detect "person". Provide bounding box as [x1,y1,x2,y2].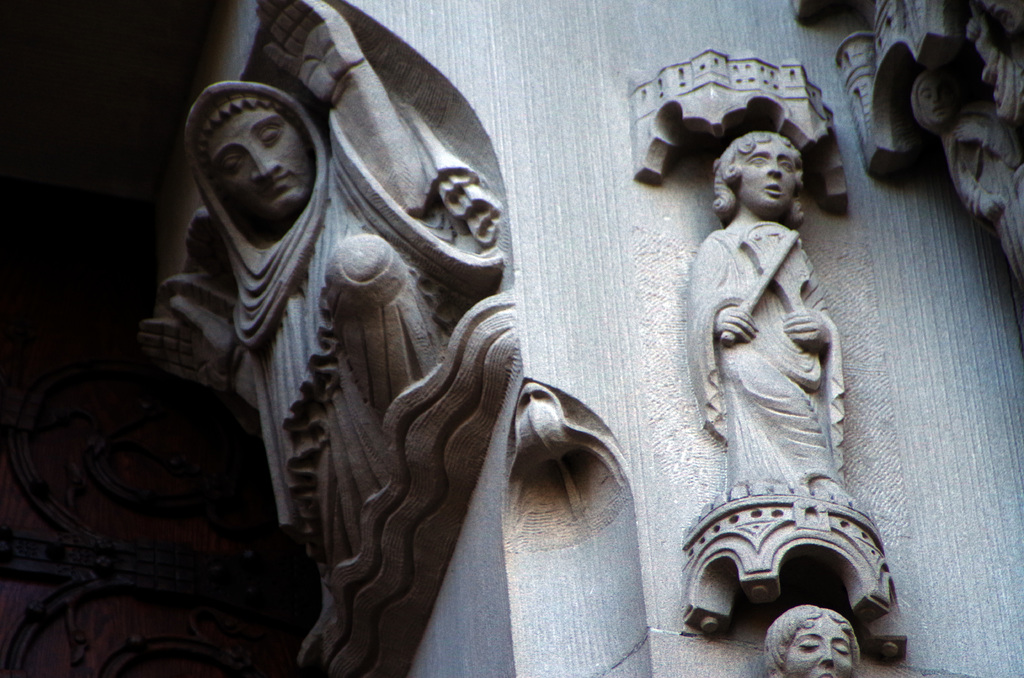
[139,81,438,647].
